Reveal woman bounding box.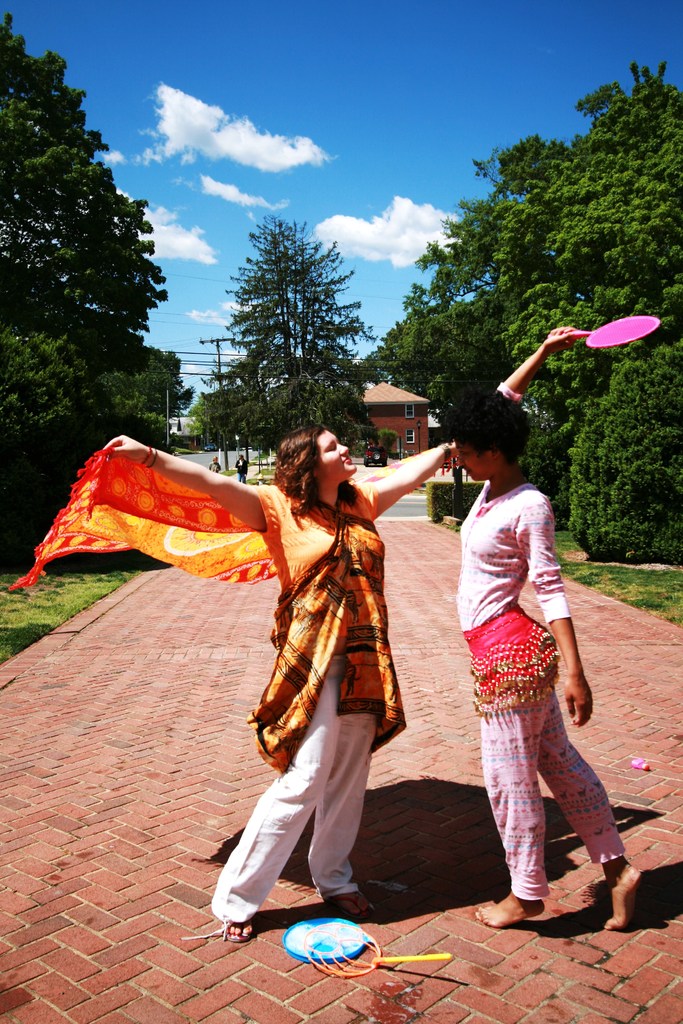
Revealed: l=447, t=389, r=644, b=935.
